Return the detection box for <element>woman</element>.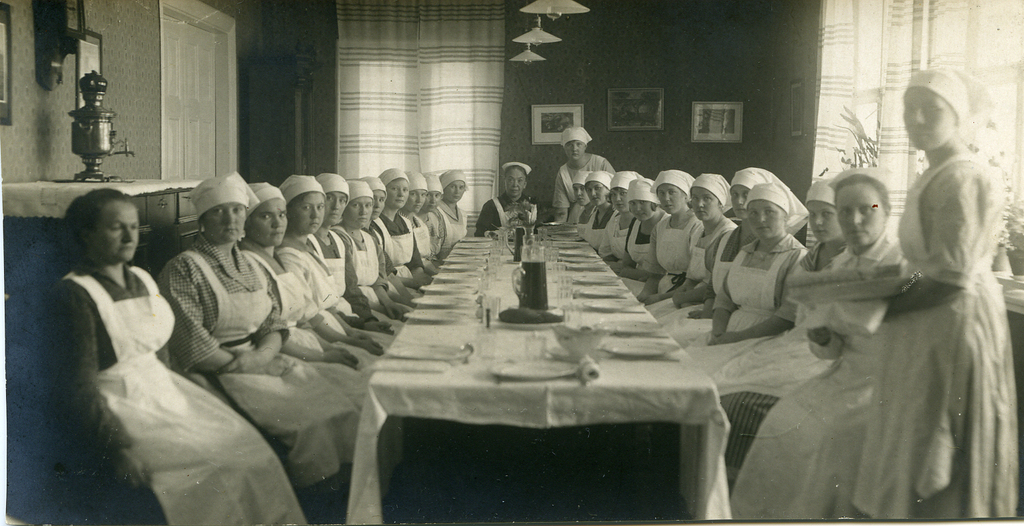
[171, 158, 472, 511].
